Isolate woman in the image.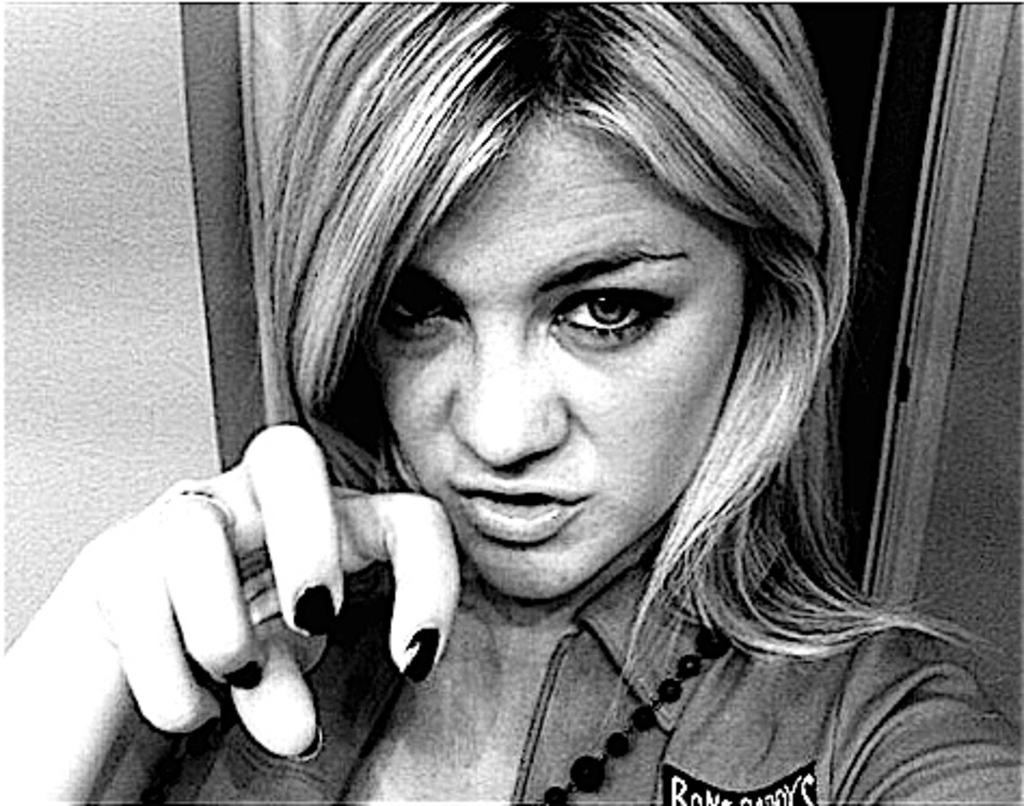
Isolated region: box(93, 6, 946, 800).
